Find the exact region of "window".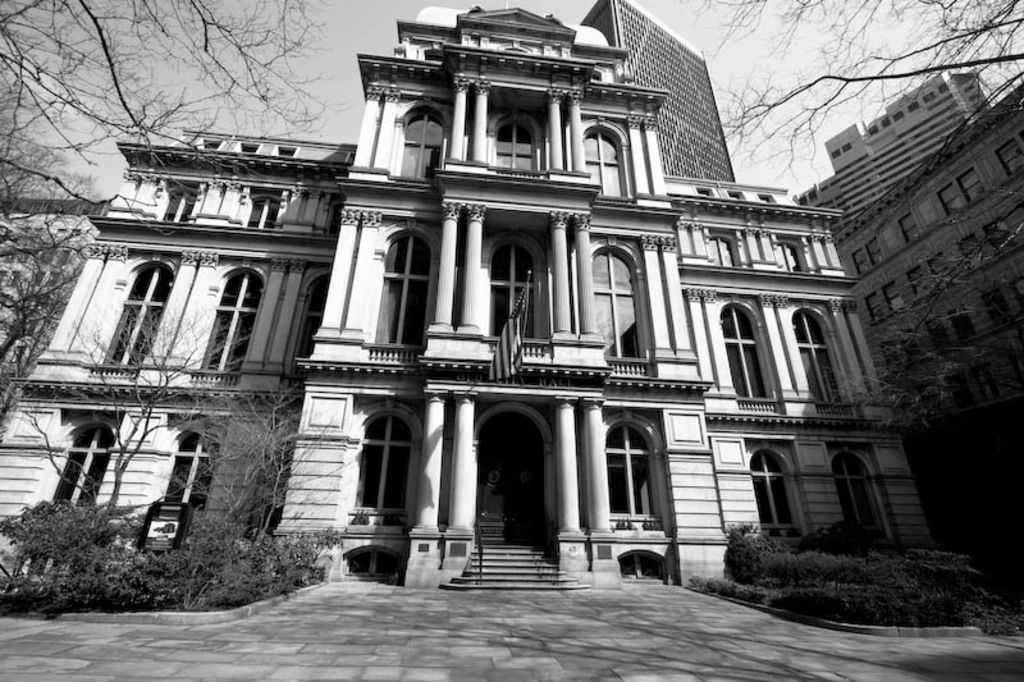
Exact region: (399, 115, 449, 184).
